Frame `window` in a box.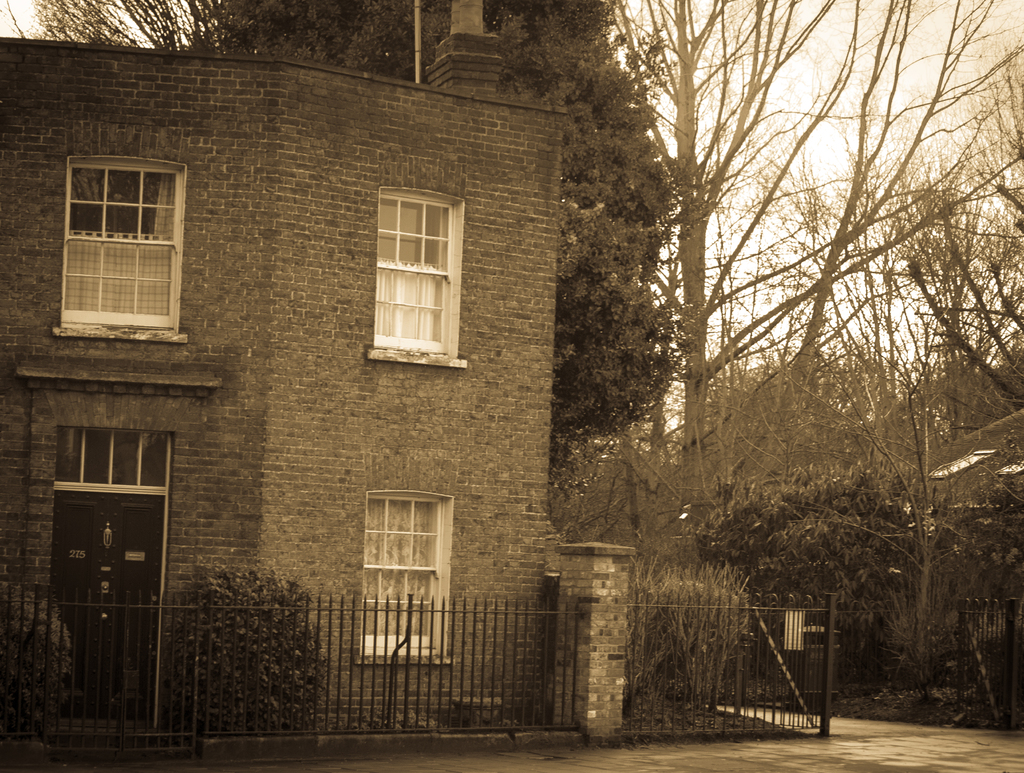
left=66, top=164, right=177, bottom=333.
